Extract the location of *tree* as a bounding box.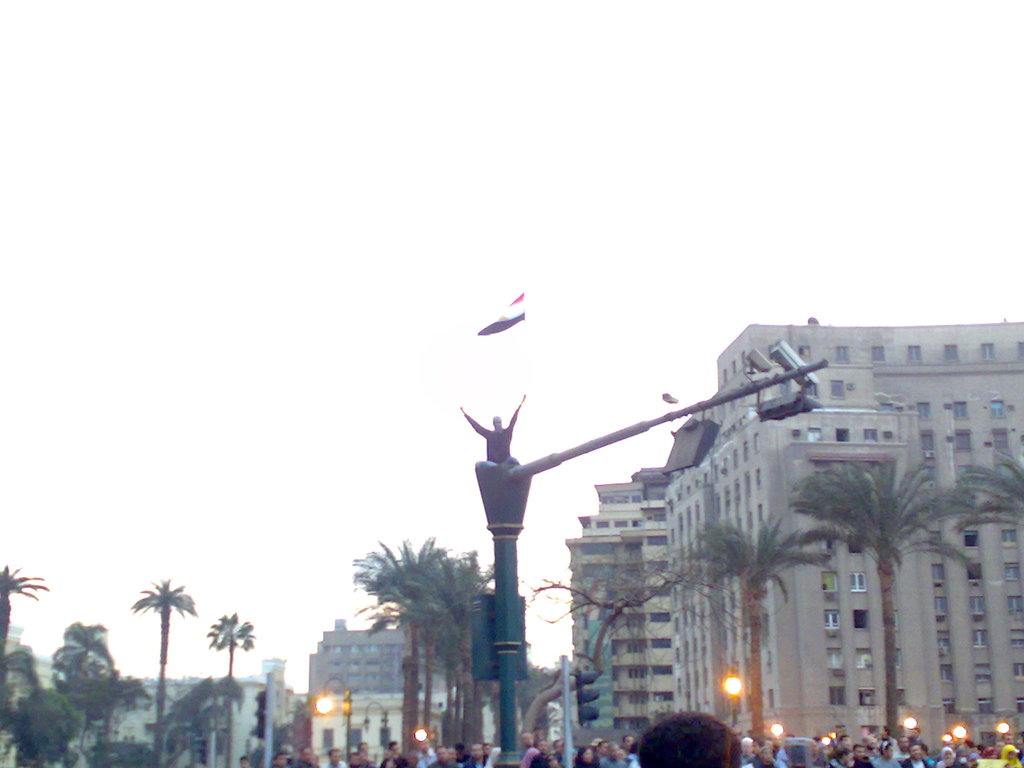
131, 577, 199, 767.
